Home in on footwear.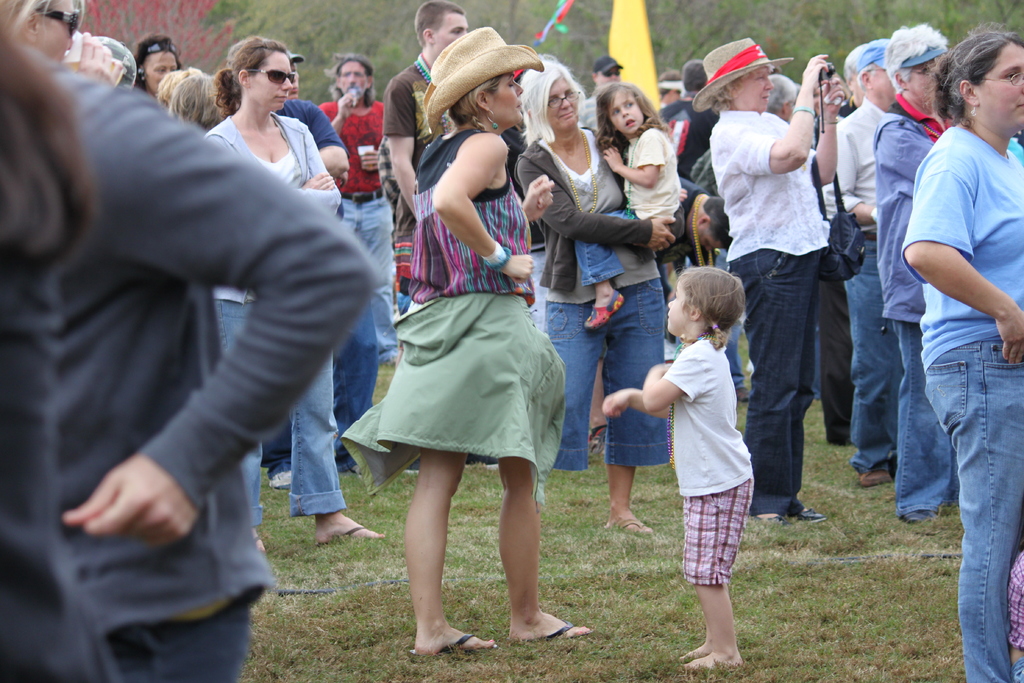
Homed in at crop(607, 512, 649, 537).
